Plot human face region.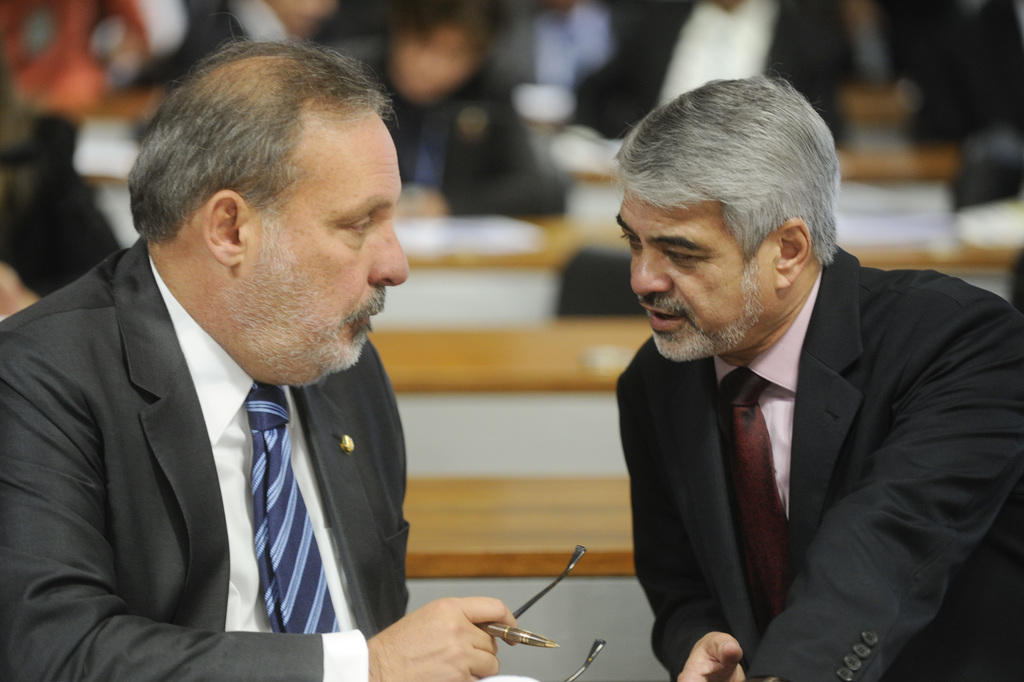
Plotted at x1=237 y1=102 x2=403 y2=374.
